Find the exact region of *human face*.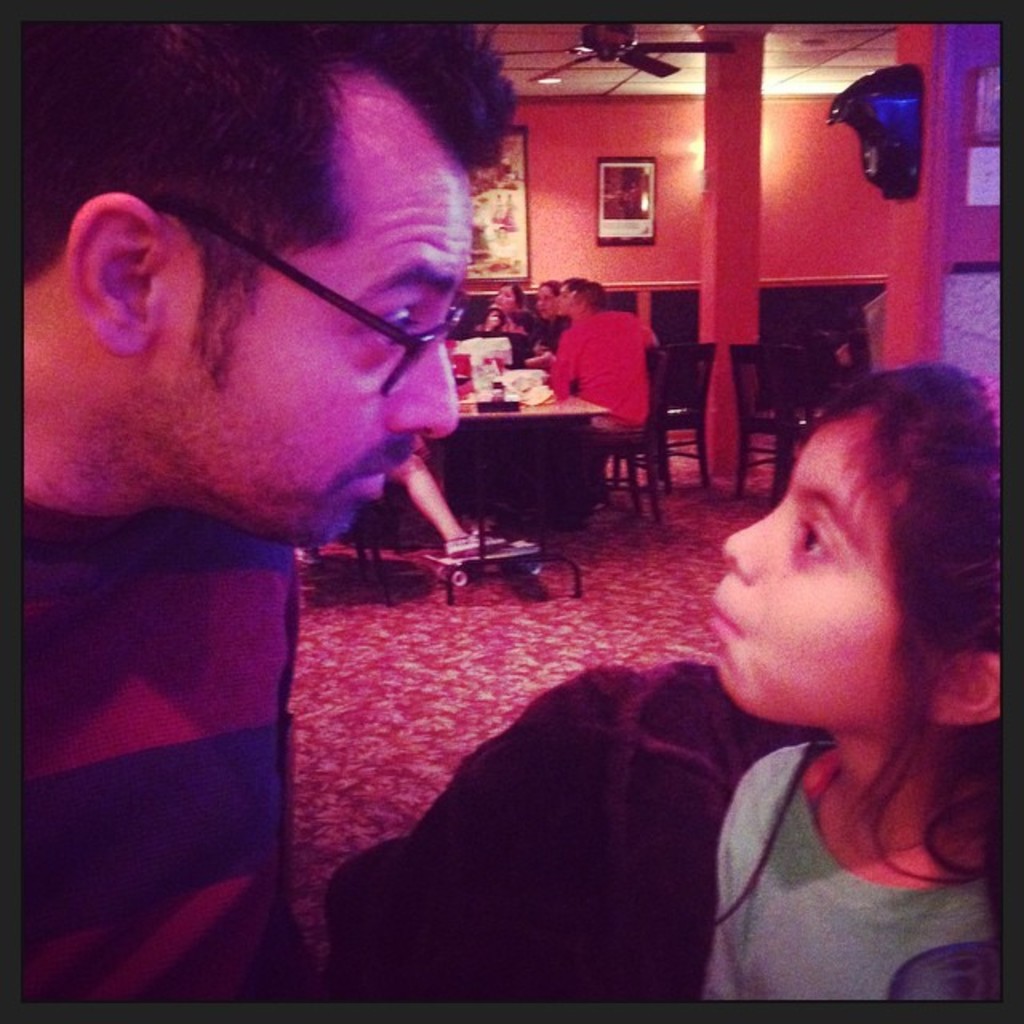
Exact region: <box>493,283,512,312</box>.
